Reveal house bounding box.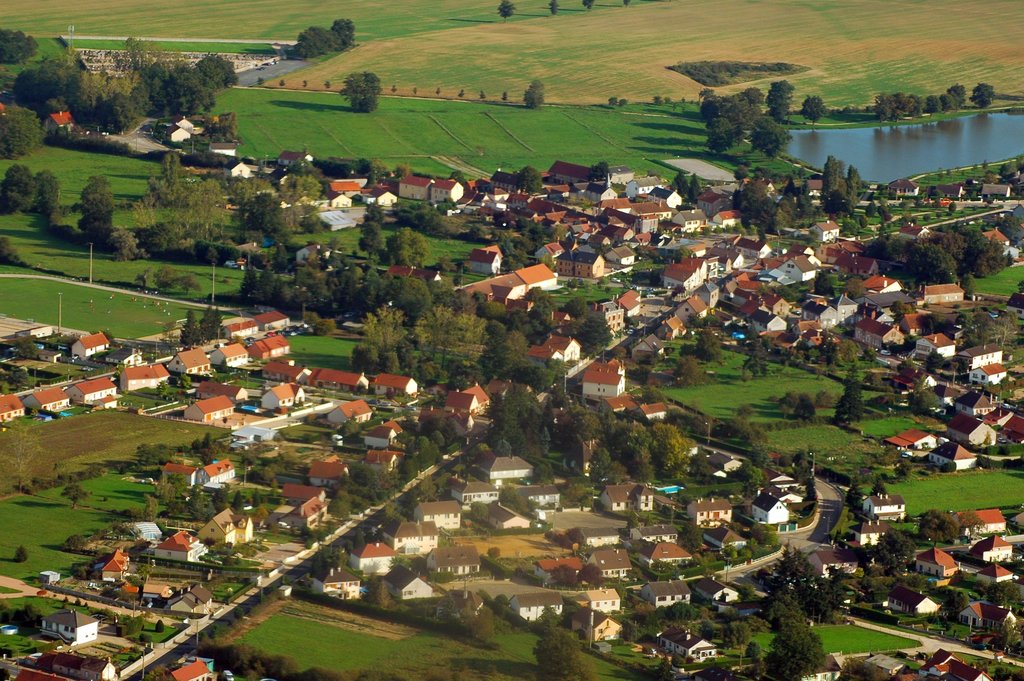
Revealed: region(164, 654, 202, 680).
